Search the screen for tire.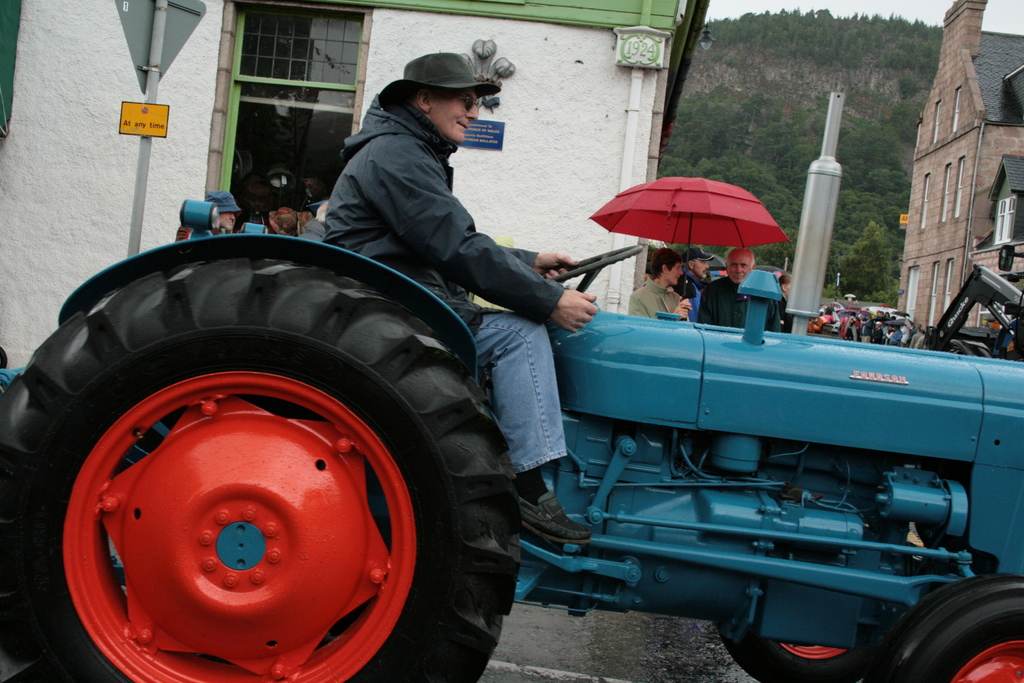
Found at pyautogui.locateOnScreen(722, 638, 865, 682).
